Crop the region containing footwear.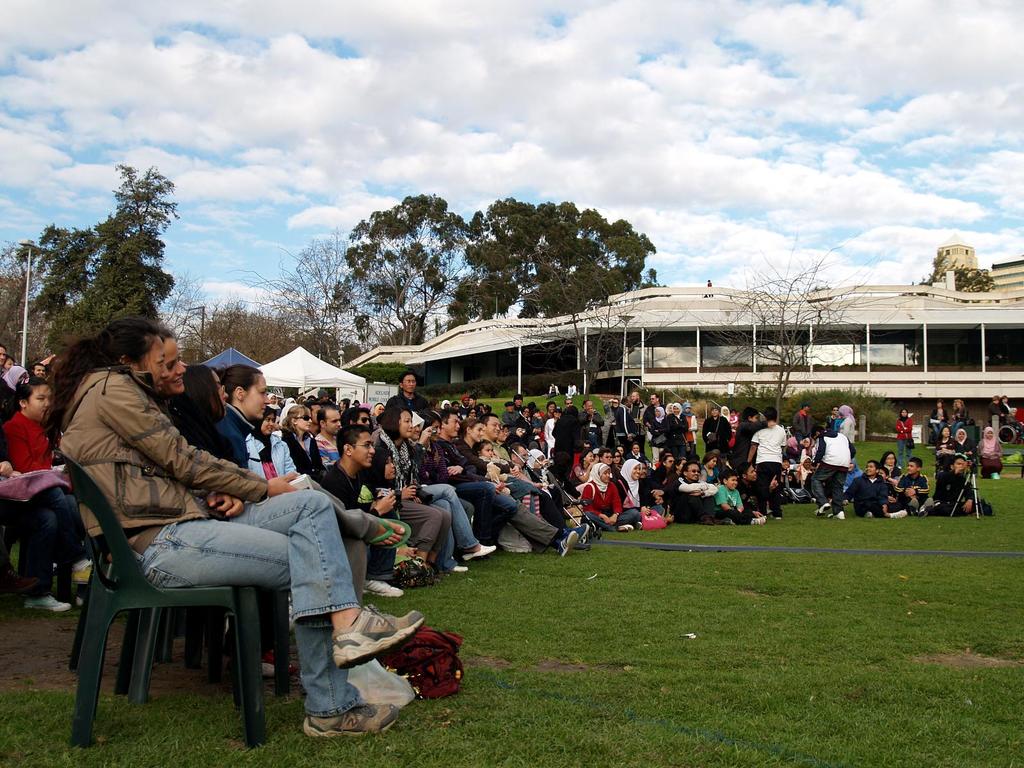
Crop region: select_region(301, 704, 396, 745).
